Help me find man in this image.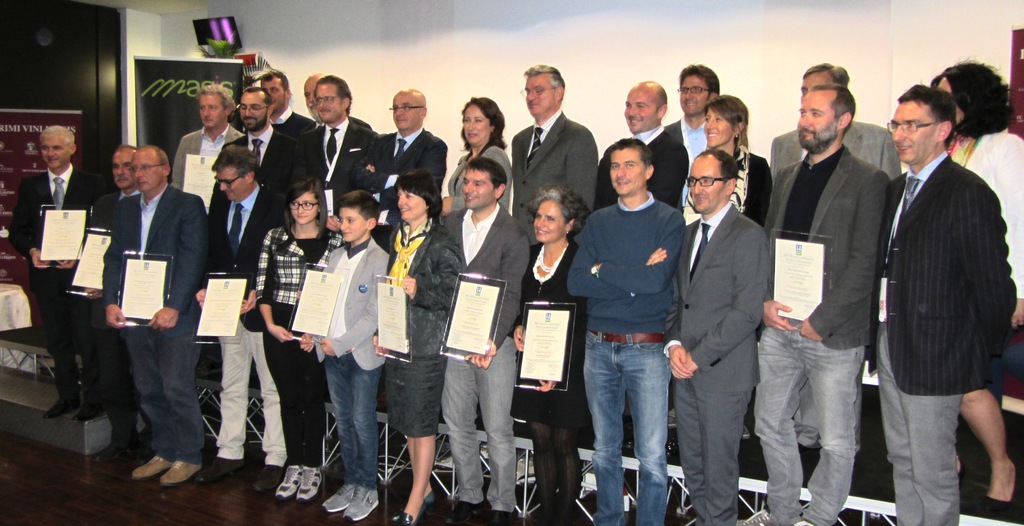
Found it: {"left": 195, "top": 143, "right": 291, "bottom": 497}.
